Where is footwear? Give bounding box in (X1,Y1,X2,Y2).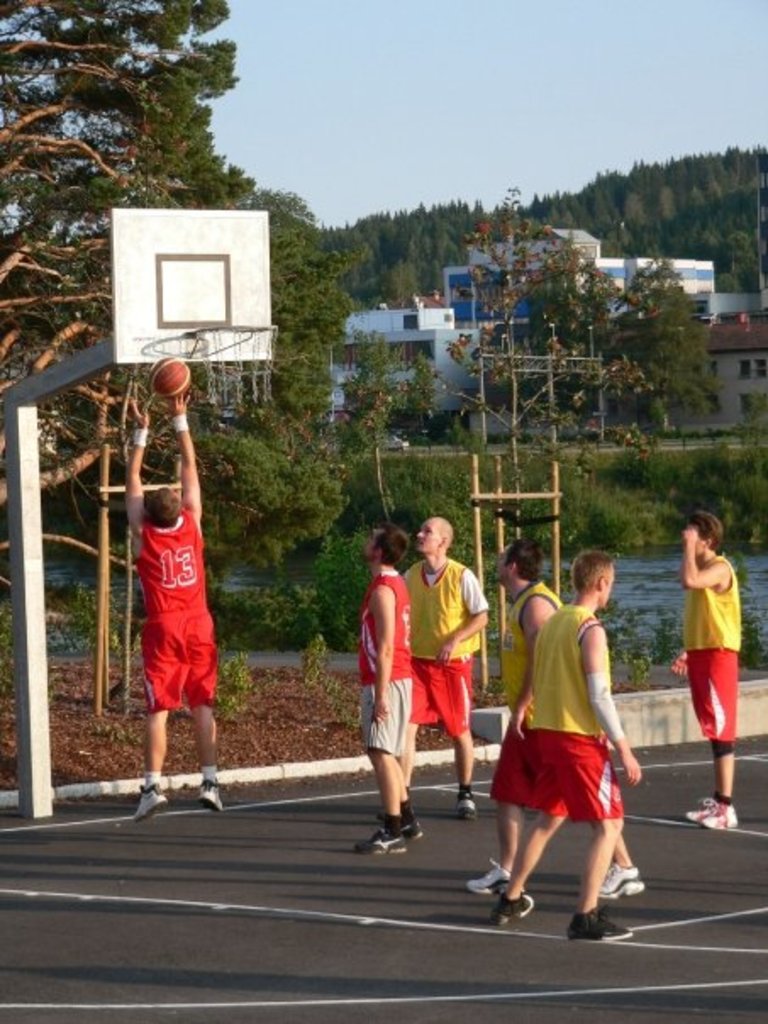
(685,792,719,821).
